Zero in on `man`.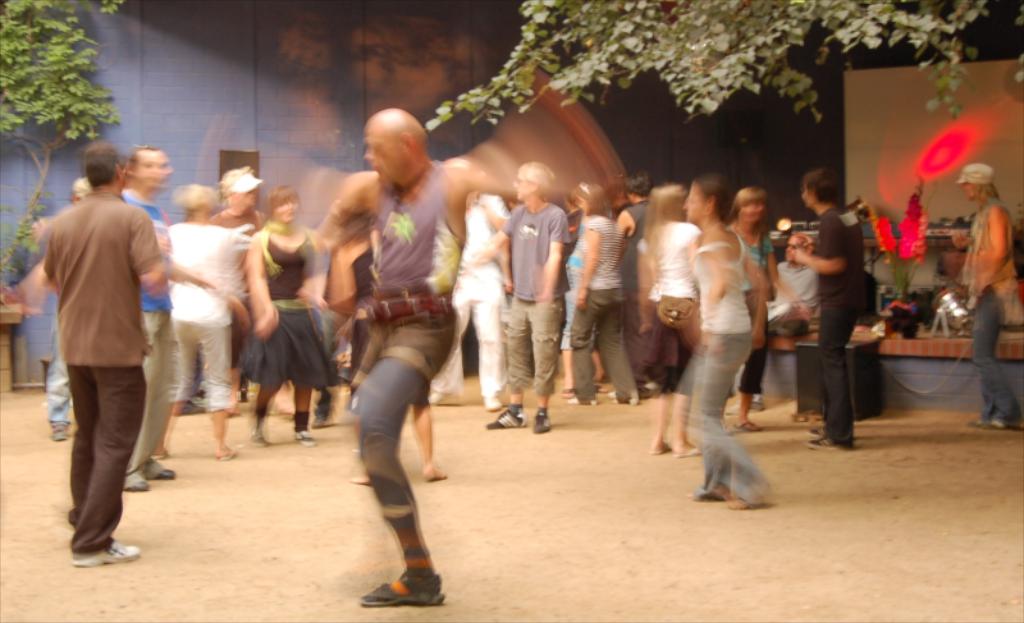
Zeroed in: detection(488, 156, 563, 432).
